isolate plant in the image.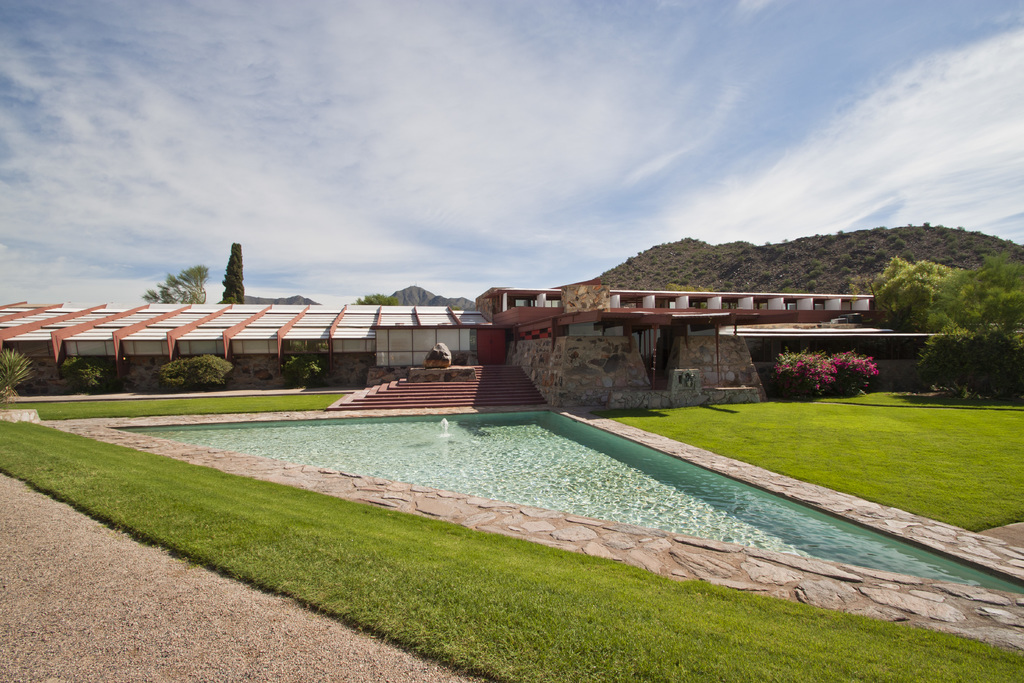
Isolated region: pyautogui.locateOnScreen(0, 350, 28, 390).
